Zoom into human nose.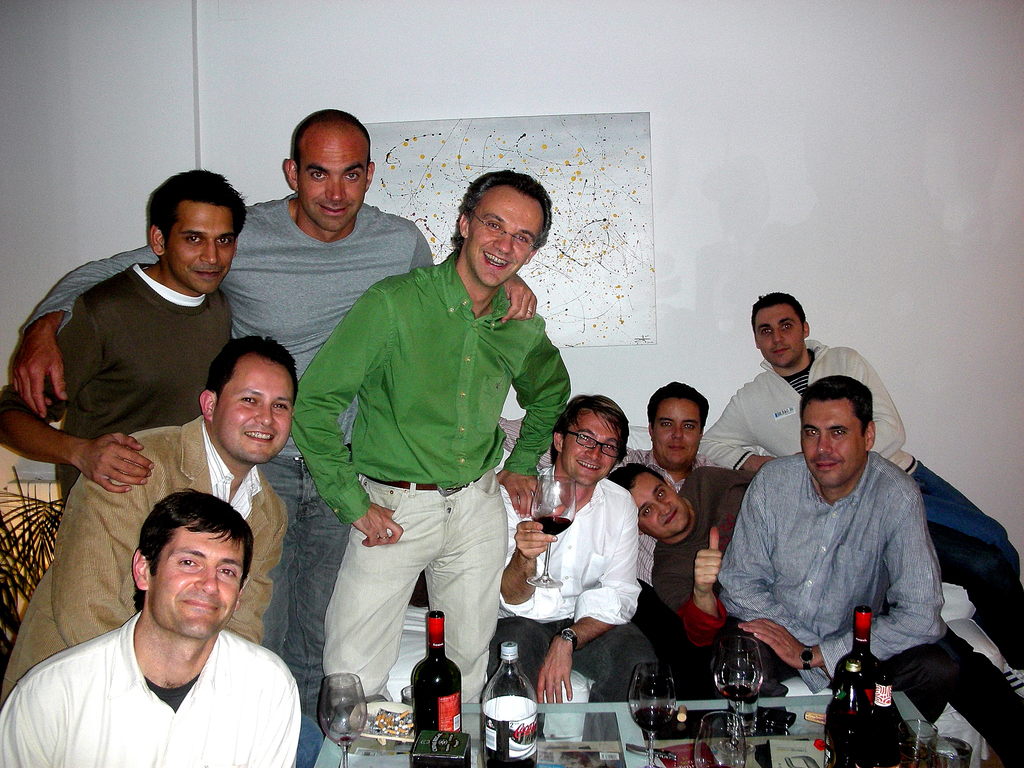
Zoom target: <bbox>253, 400, 279, 426</bbox>.
